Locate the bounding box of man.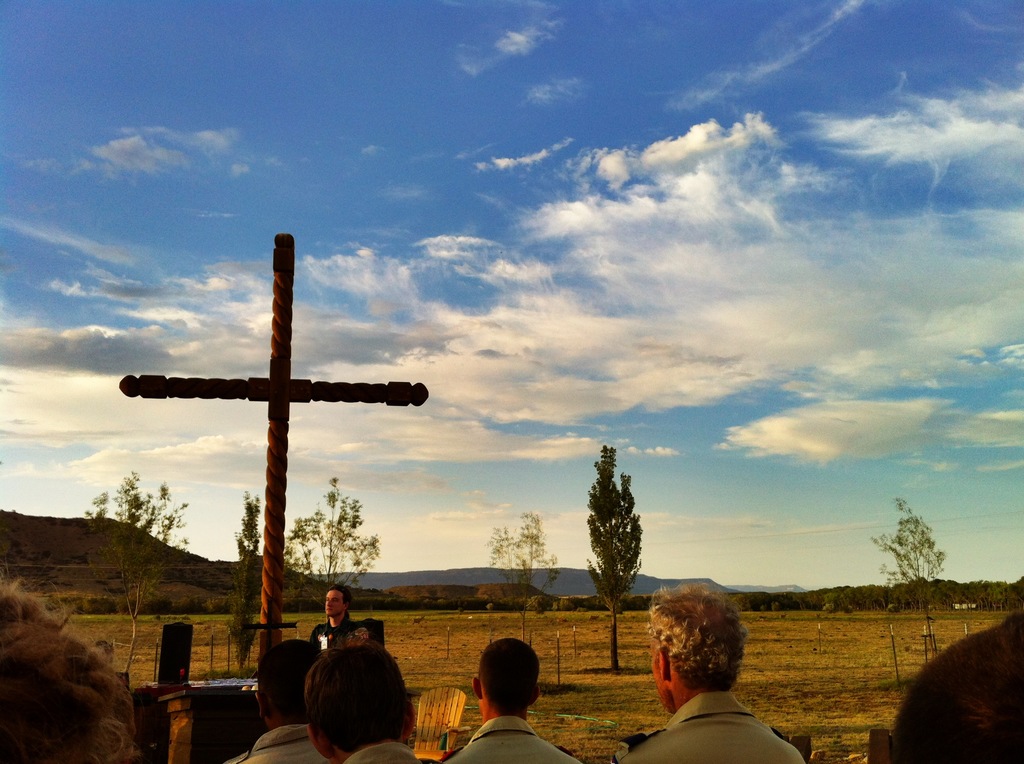
Bounding box: x1=222 y1=628 x2=325 y2=763.
